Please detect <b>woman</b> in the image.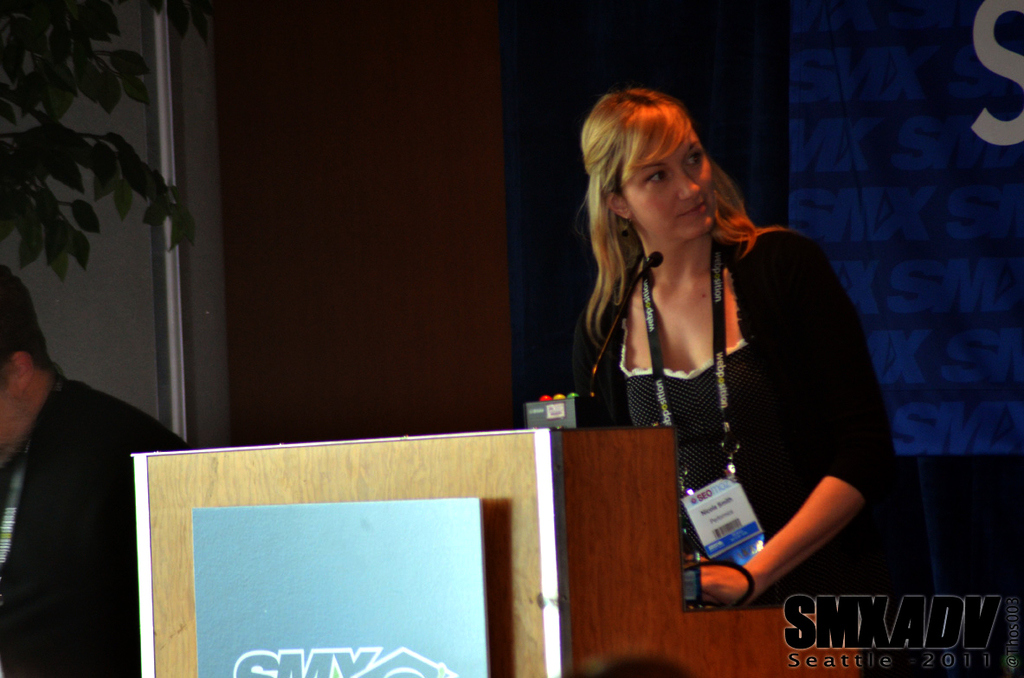
<box>541,92,893,621</box>.
